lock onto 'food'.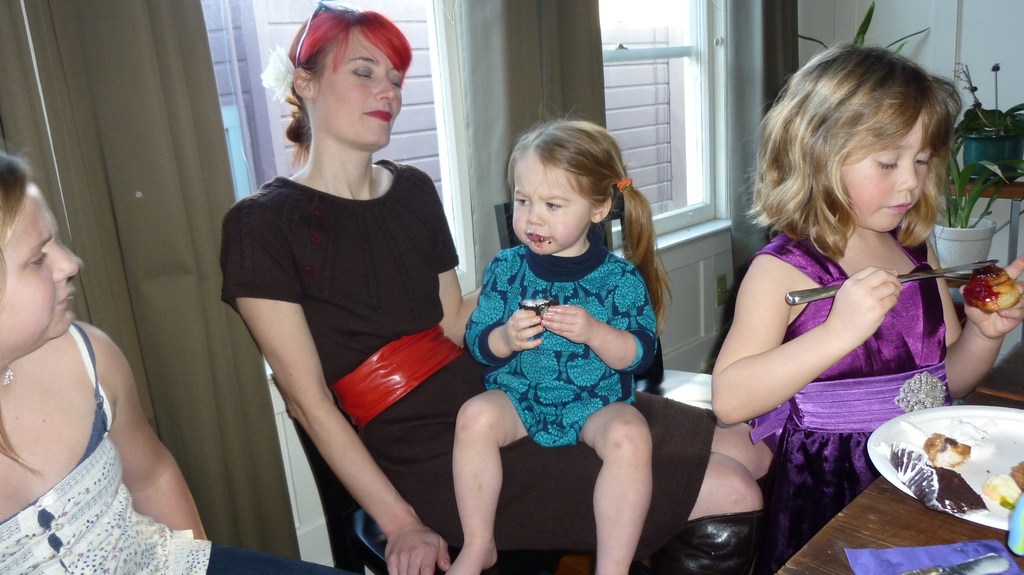
Locked: left=964, top=270, right=1018, bottom=310.
